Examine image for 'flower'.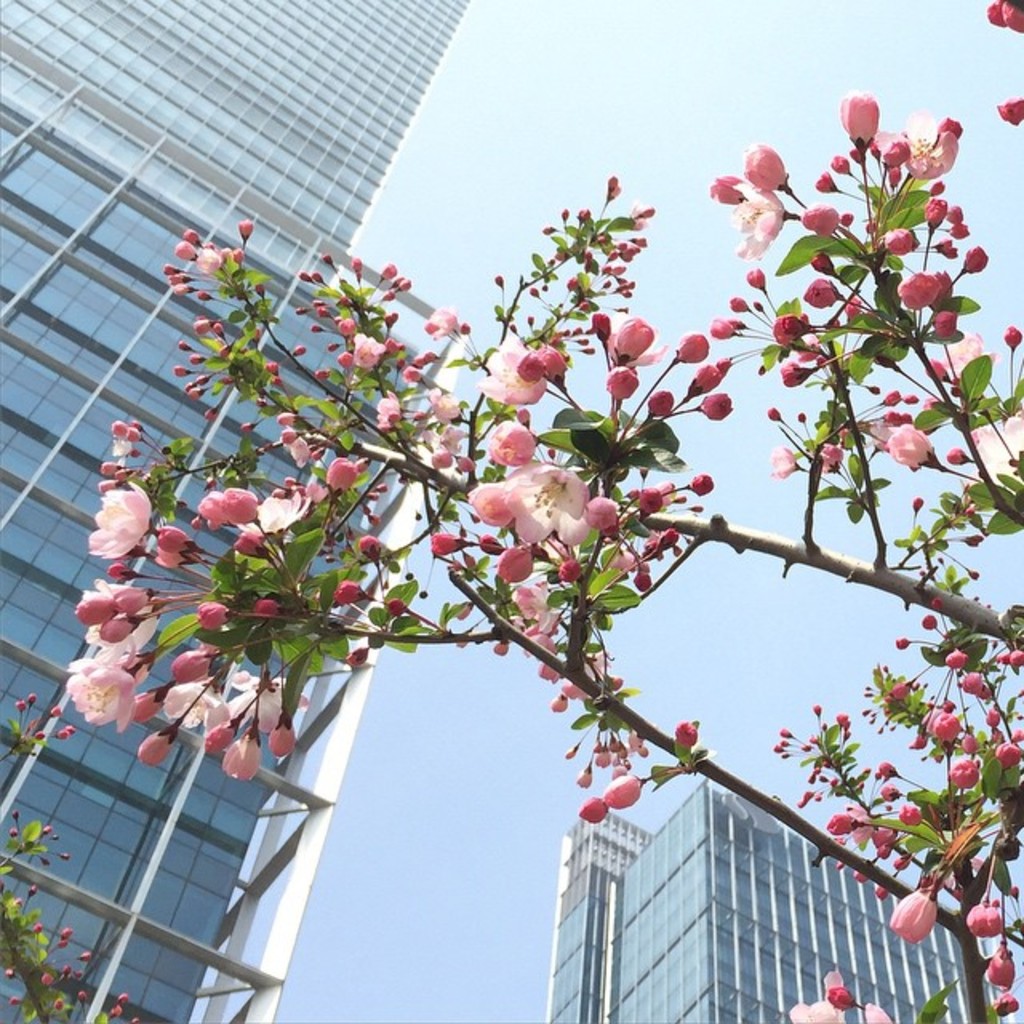
Examination result: l=200, t=486, r=258, b=533.
